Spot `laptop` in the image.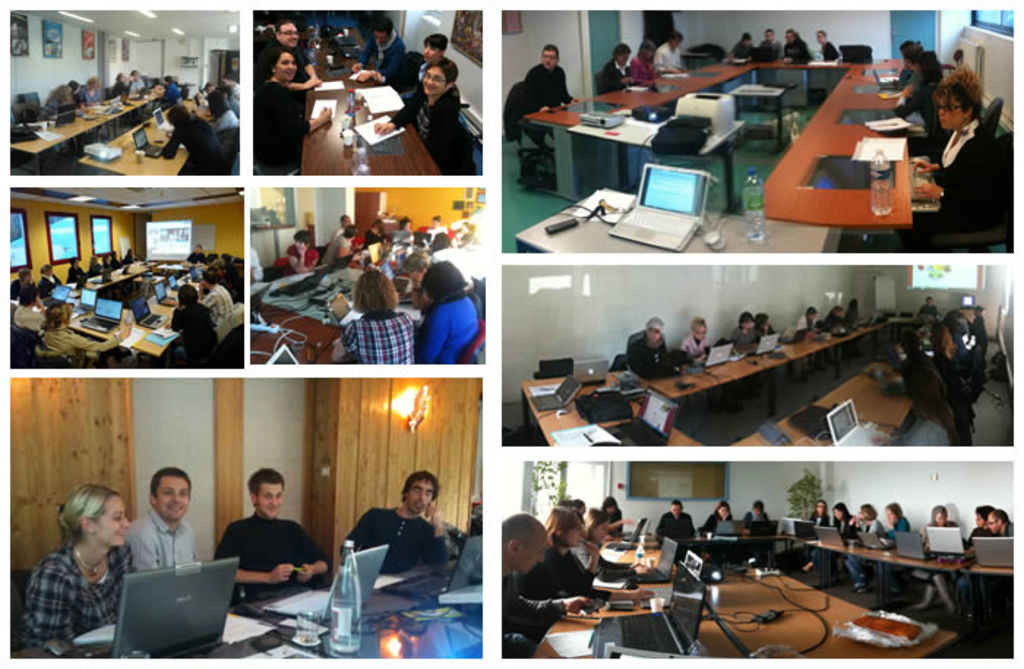
`laptop` found at pyautogui.locateOnScreen(695, 343, 734, 369).
